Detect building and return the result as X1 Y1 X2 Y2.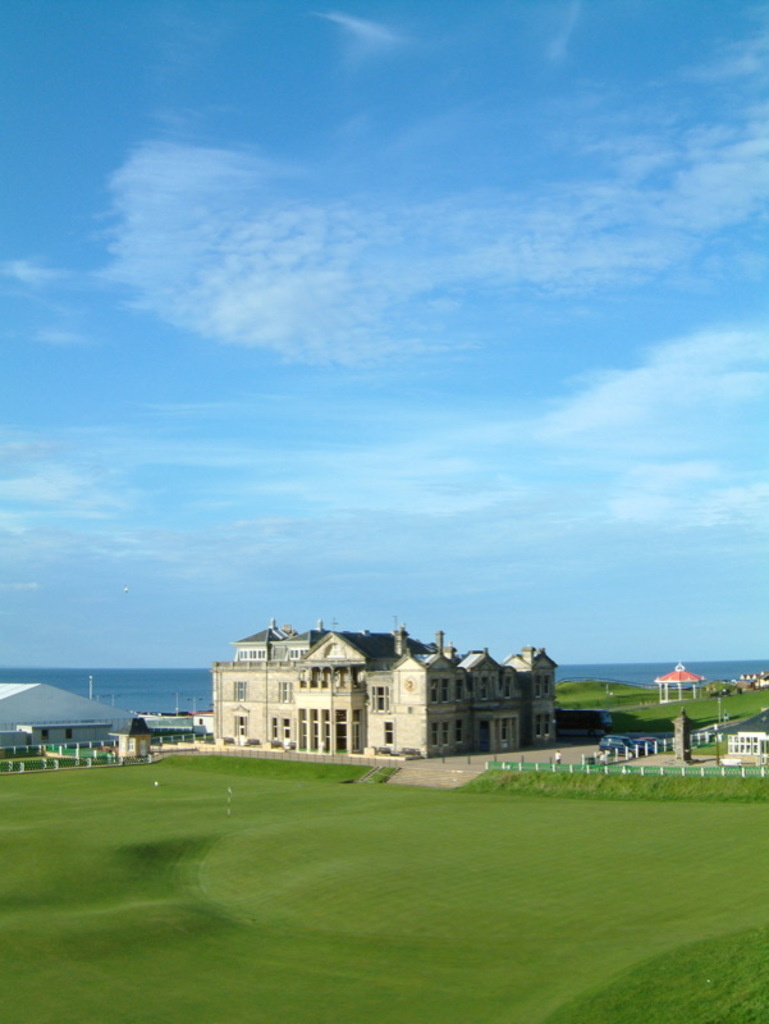
714 703 768 760.
